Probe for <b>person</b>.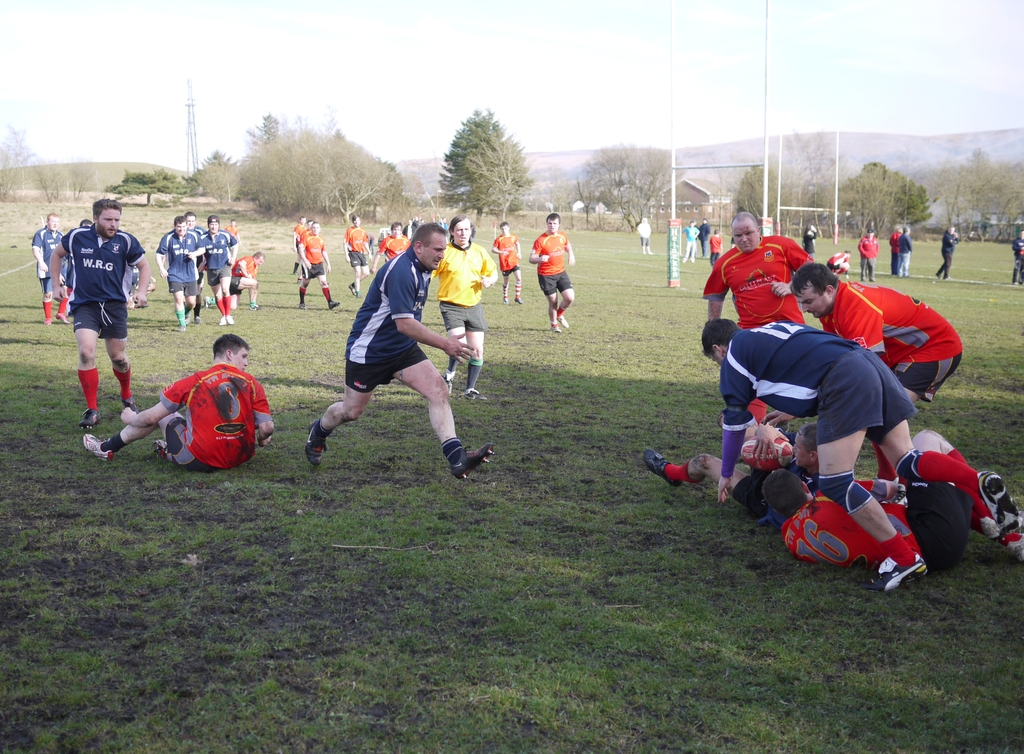
Probe result: Rect(755, 422, 1023, 586).
